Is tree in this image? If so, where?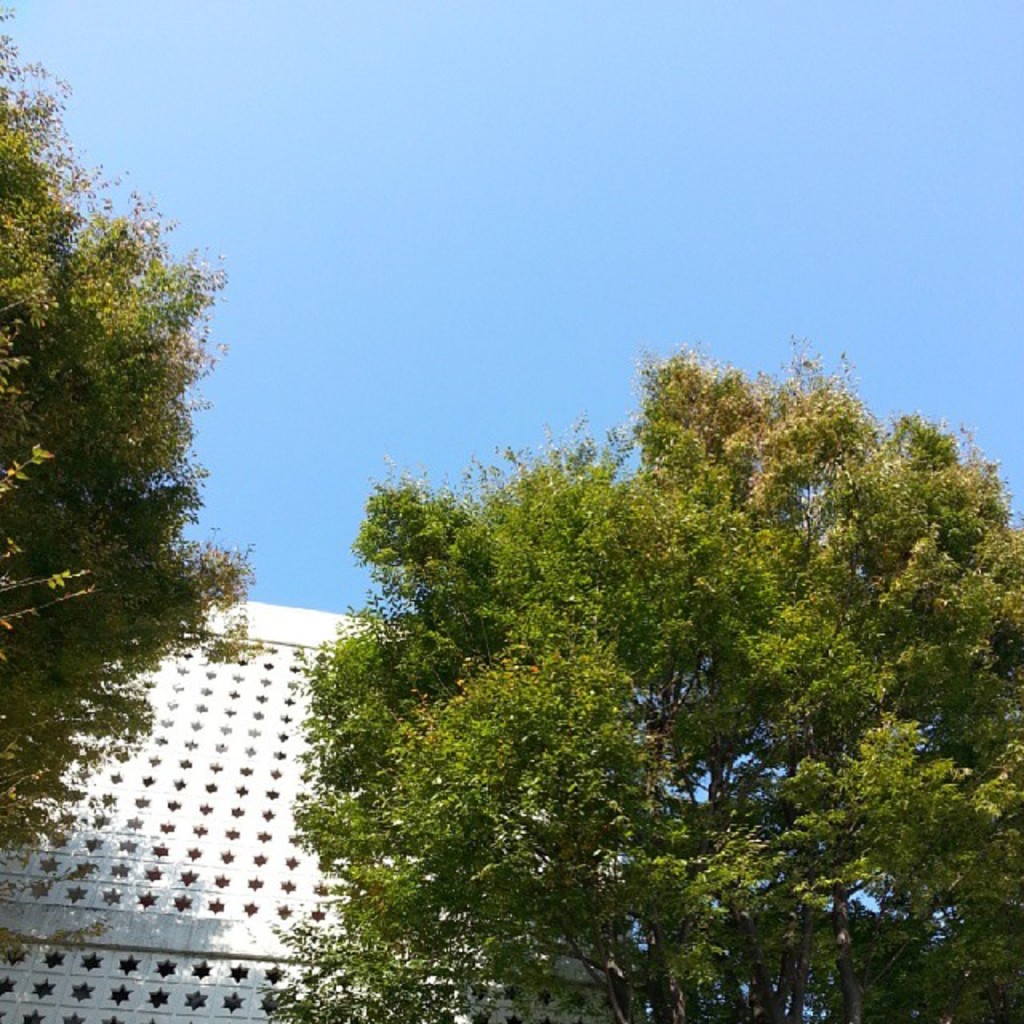
Yes, at locate(210, 315, 974, 1006).
